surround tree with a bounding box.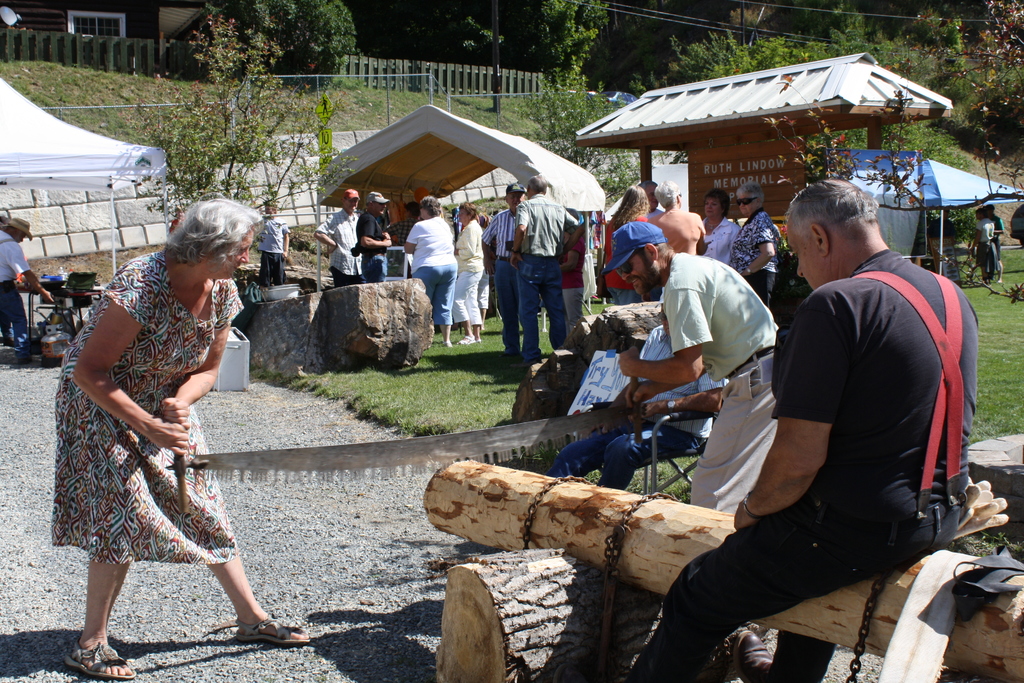
select_region(127, 4, 354, 283).
